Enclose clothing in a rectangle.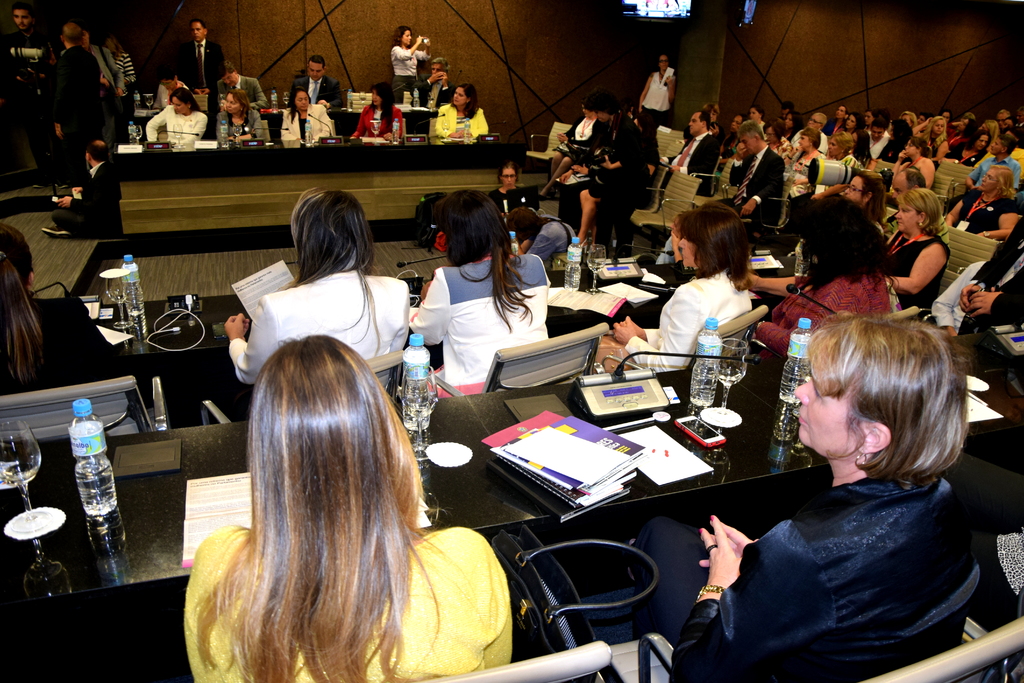
left=180, top=41, right=225, bottom=94.
